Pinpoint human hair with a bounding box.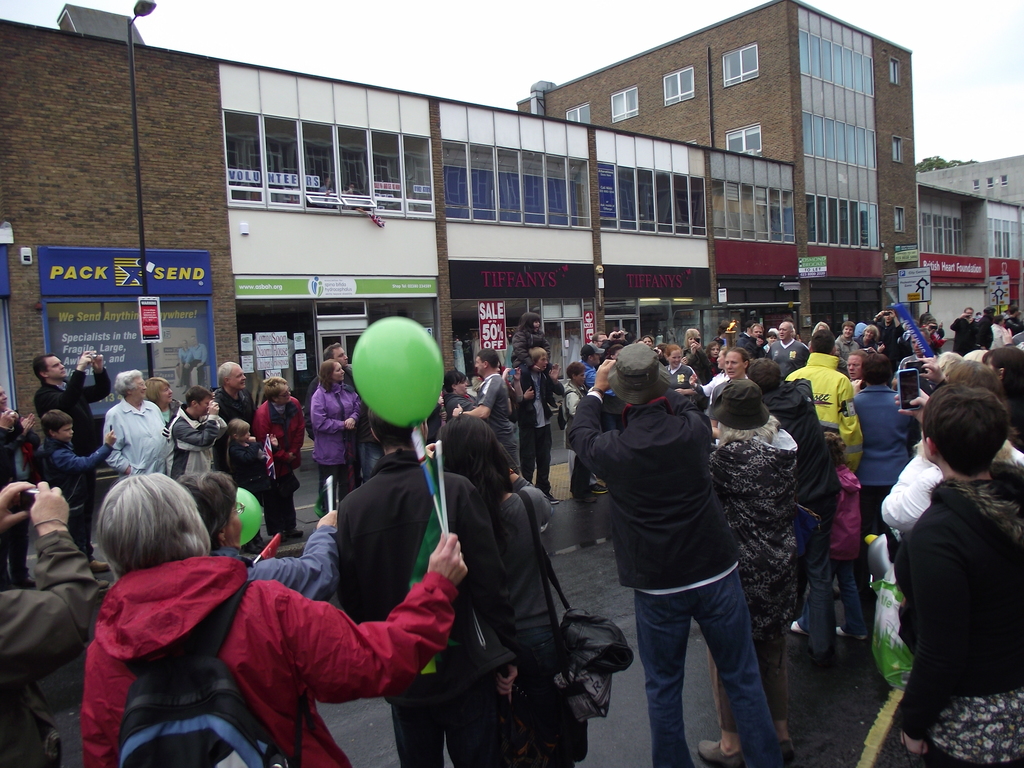
x1=862, y1=353, x2=891, y2=385.
